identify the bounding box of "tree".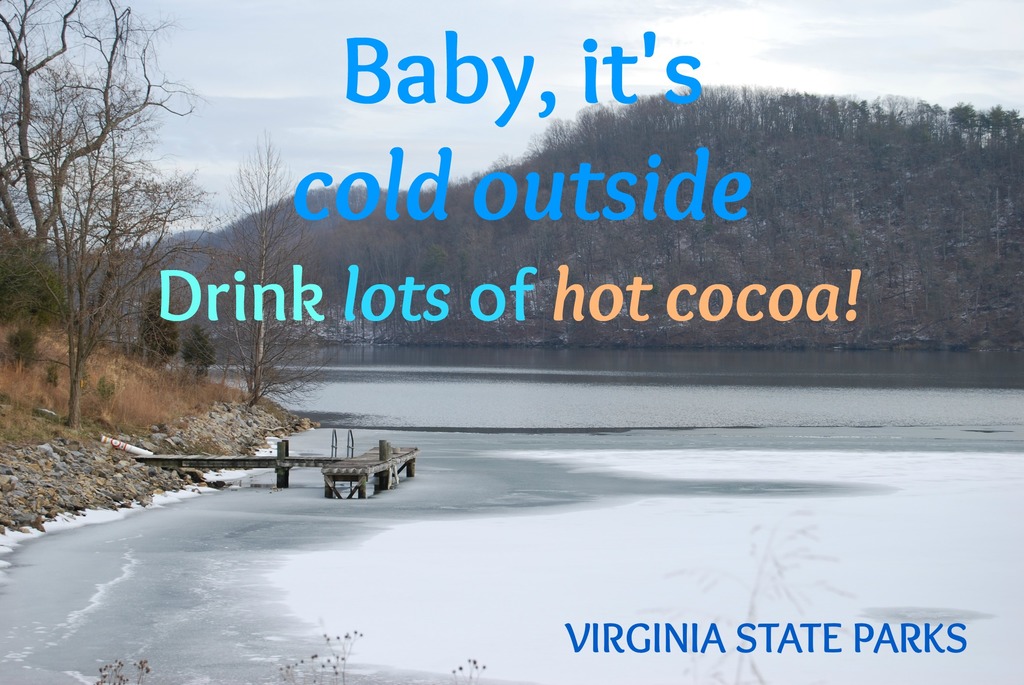
x1=945, y1=99, x2=979, y2=153.
